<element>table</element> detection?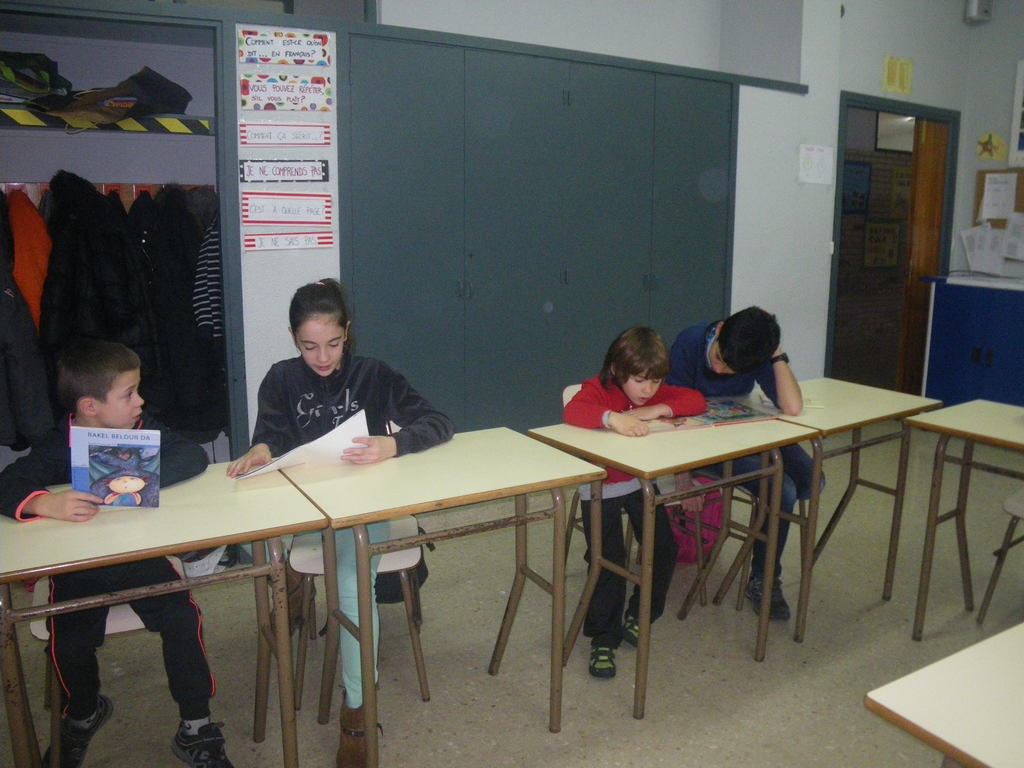
[left=906, top=394, right=1023, bottom=659]
